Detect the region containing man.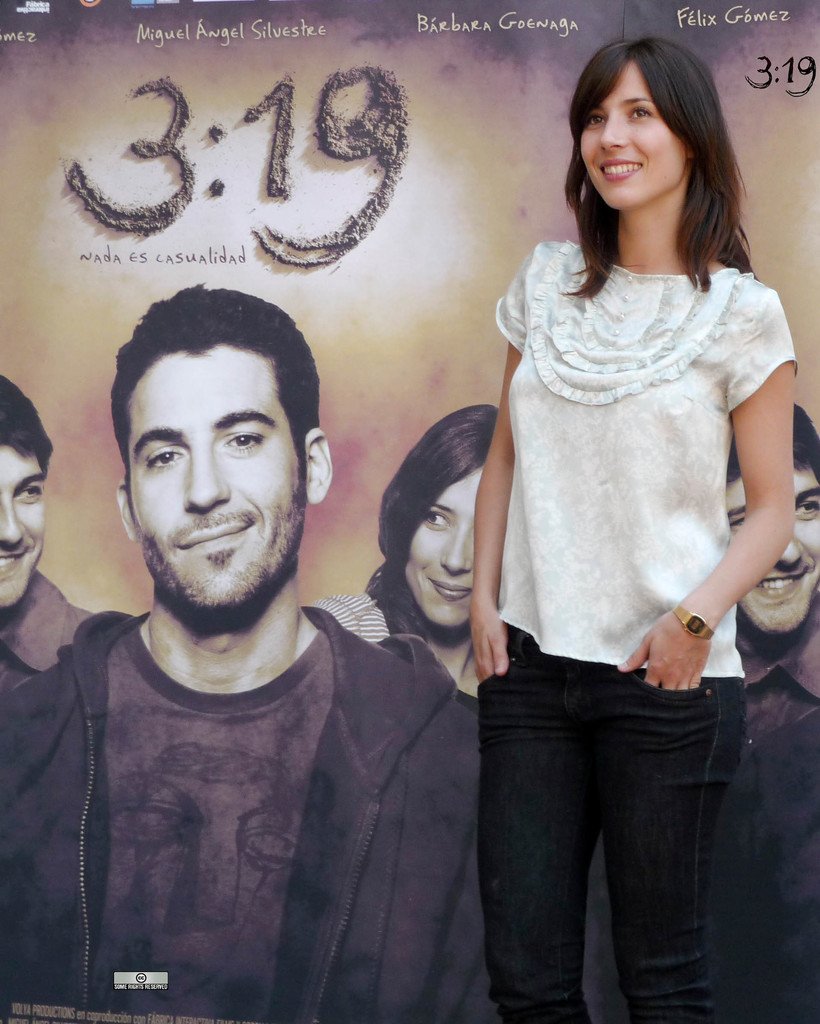
0, 364, 97, 716.
